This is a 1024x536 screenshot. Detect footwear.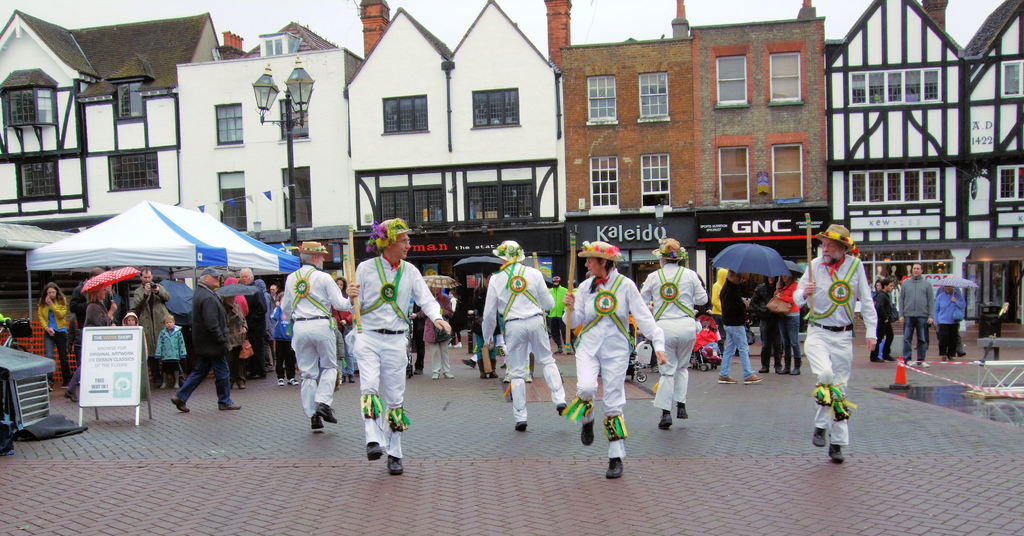
676, 399, 687, 420.
